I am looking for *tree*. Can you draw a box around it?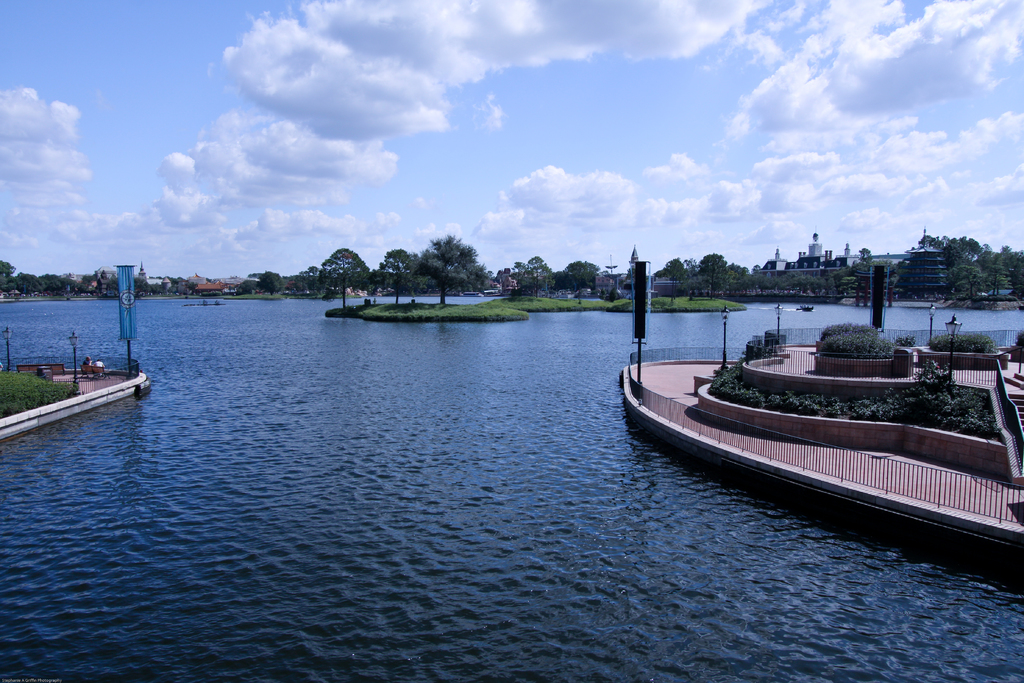
Sure, the bounding box is (left=319, top=248, right=364, bottom=304).
